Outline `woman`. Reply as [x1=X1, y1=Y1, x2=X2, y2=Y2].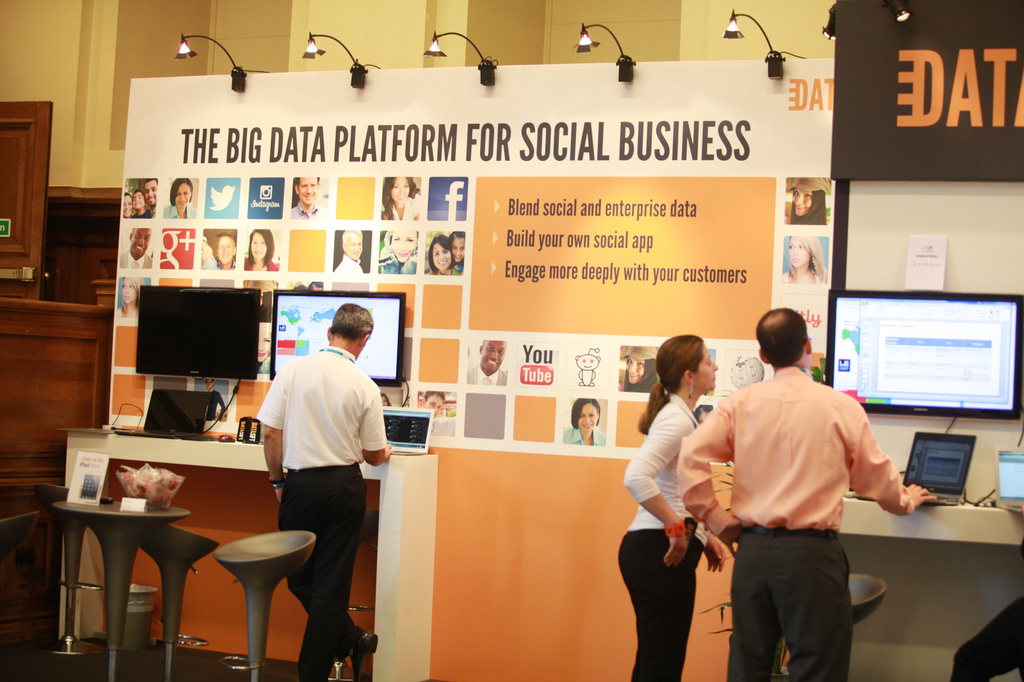
[x1=563, y1=397, x2=605, y2=447].
